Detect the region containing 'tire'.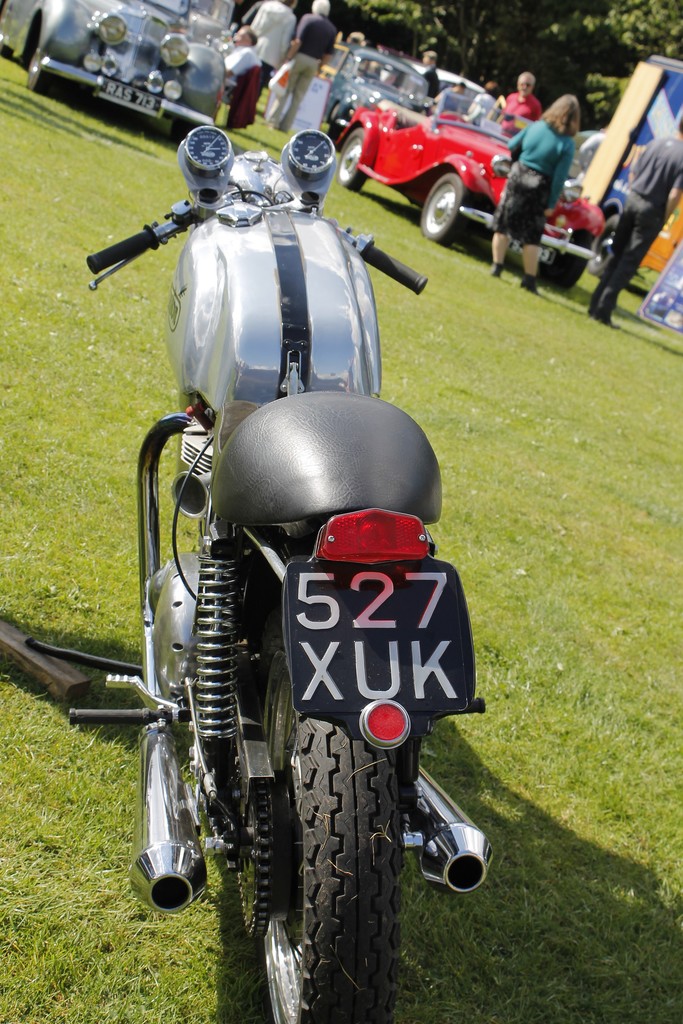
<region>334, 126, 367, 195</region>.
